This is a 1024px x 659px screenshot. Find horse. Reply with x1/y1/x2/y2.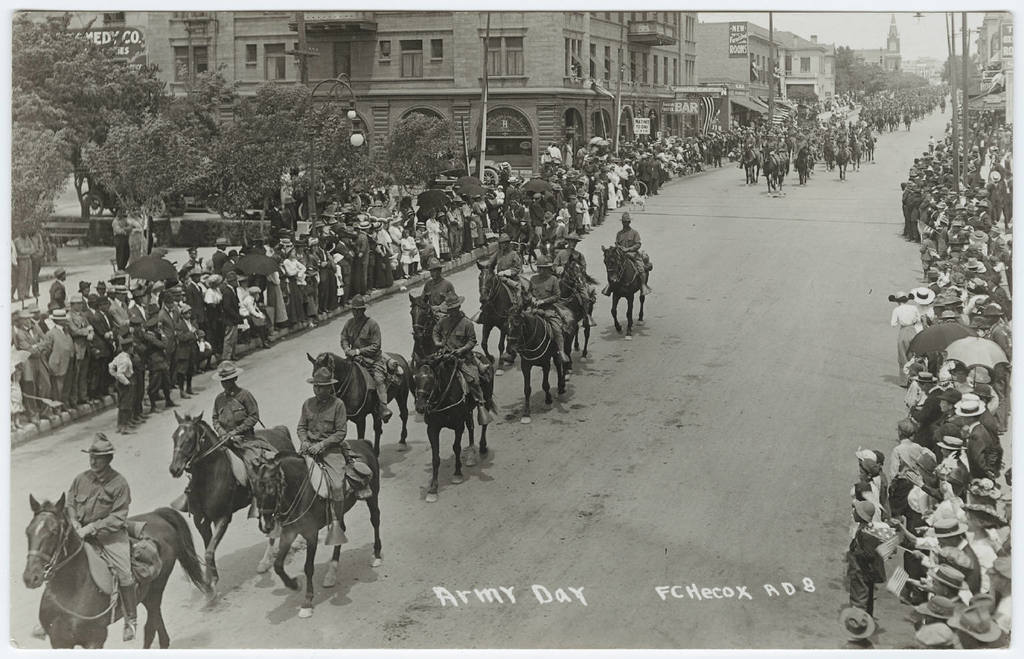
835/142/850/180.
